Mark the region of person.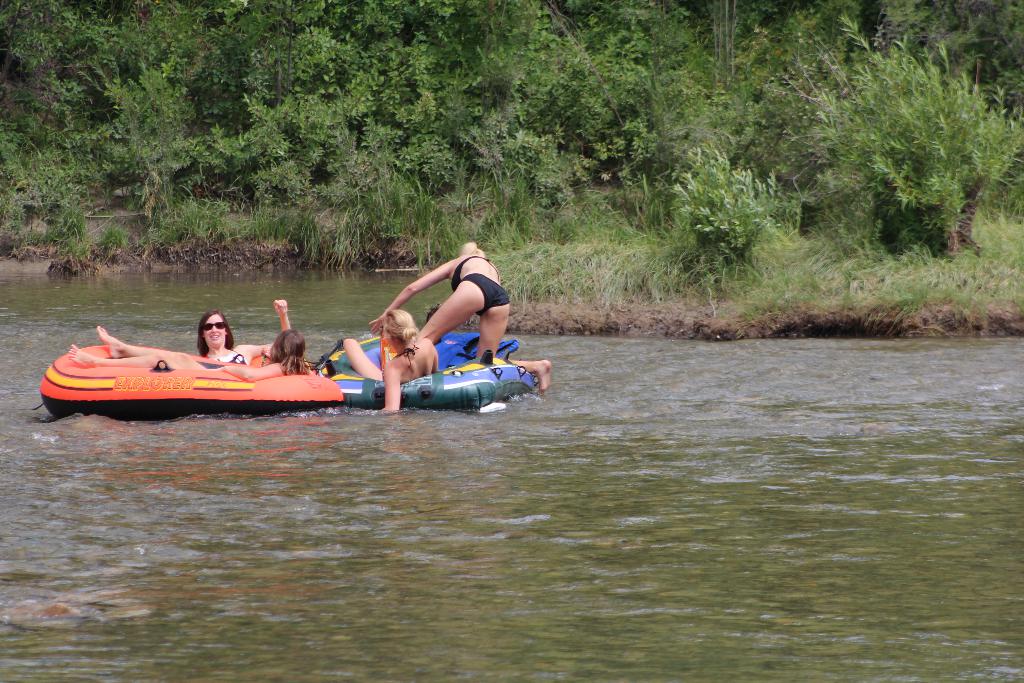
Region: (337, 303, 440, 409).
